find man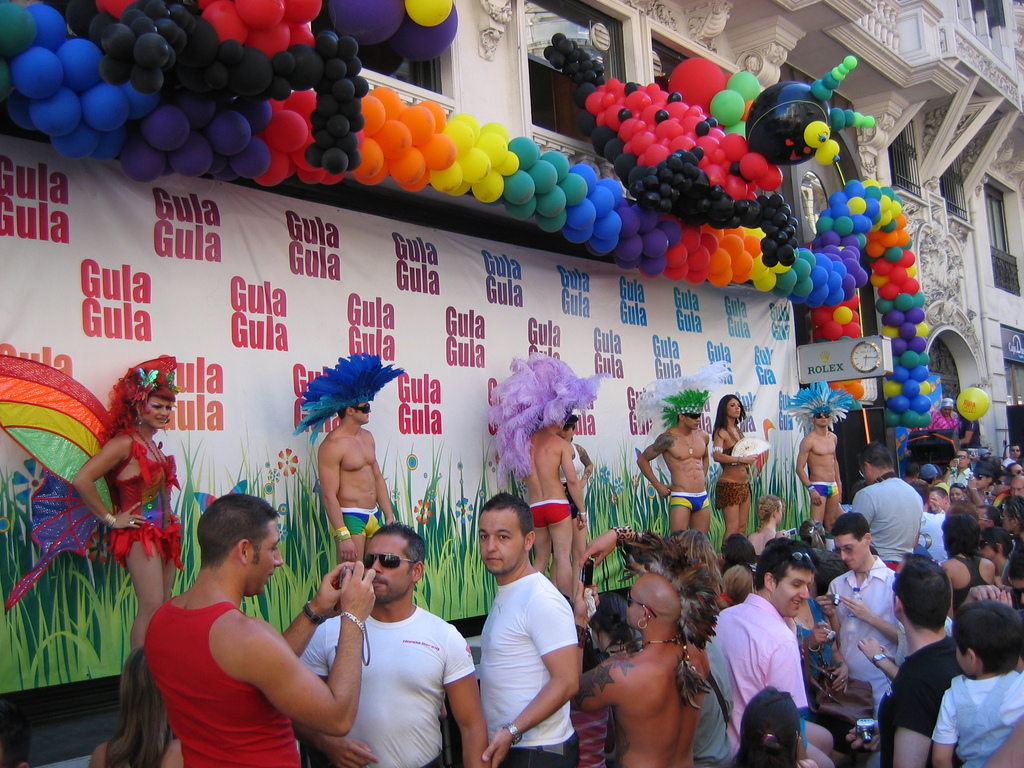
{"x1": 871, "y1": 549, "x2": 960, "y2": 764}
